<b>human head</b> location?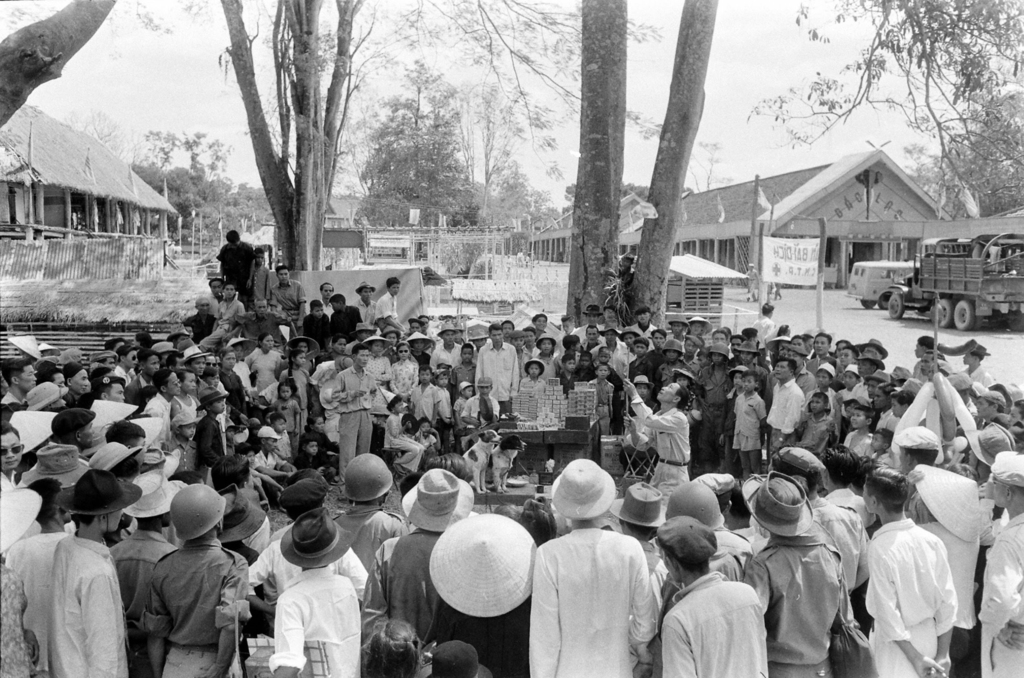
<box>697,351,707,369</box>
